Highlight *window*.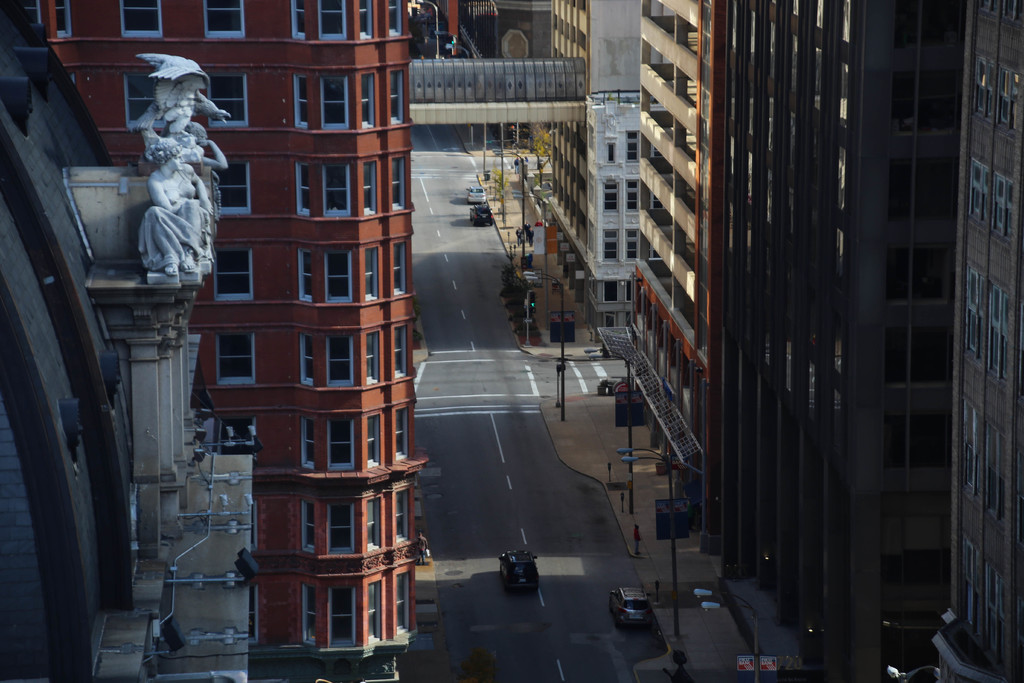
Highlighted region: [x1=324, y1=500, x2=355, y2=555].
